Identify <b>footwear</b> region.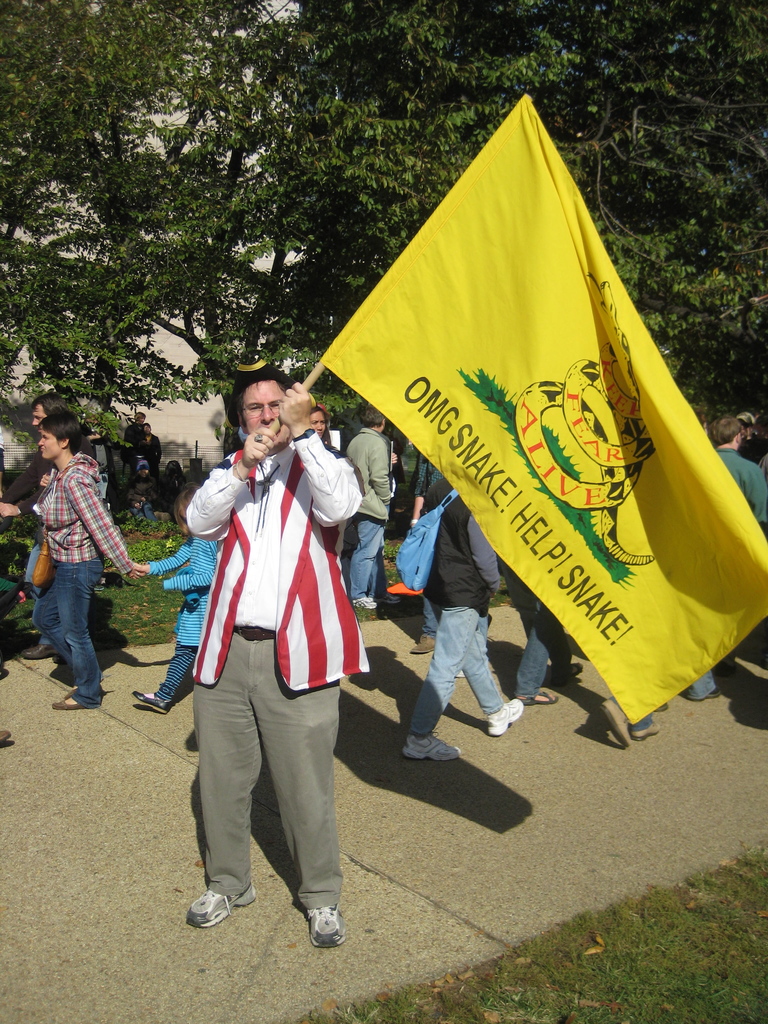
Region: 599, 694, 629, 751.
